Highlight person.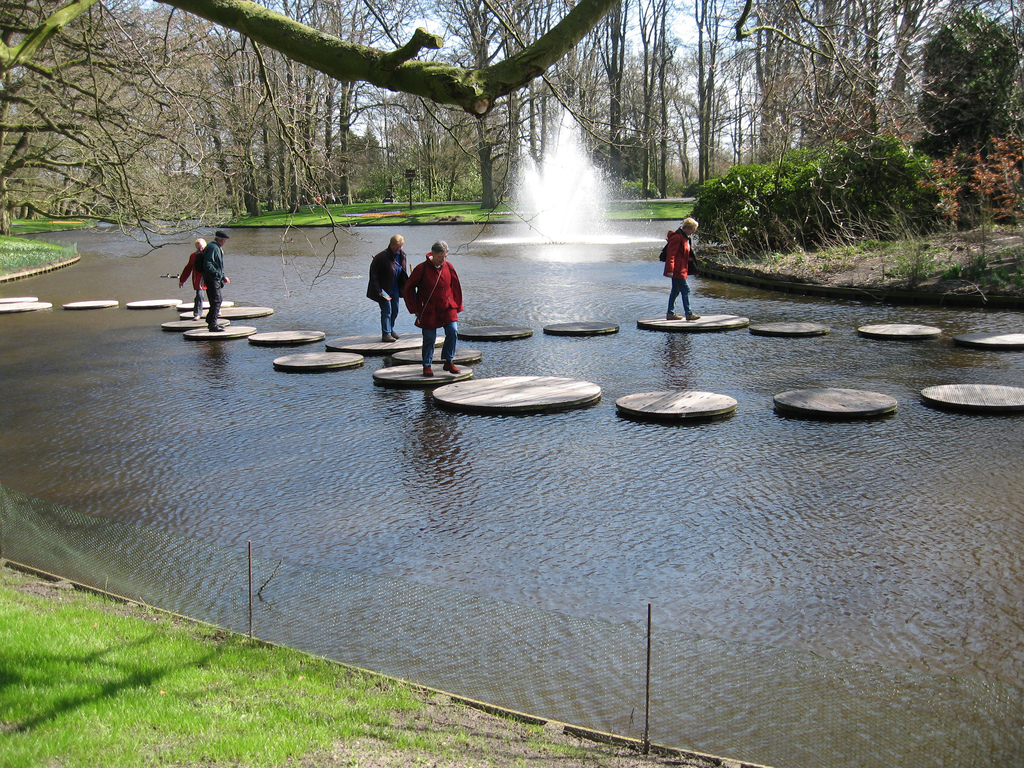
Highlighted region: left=199, top=230, right=228, bottom=335.
